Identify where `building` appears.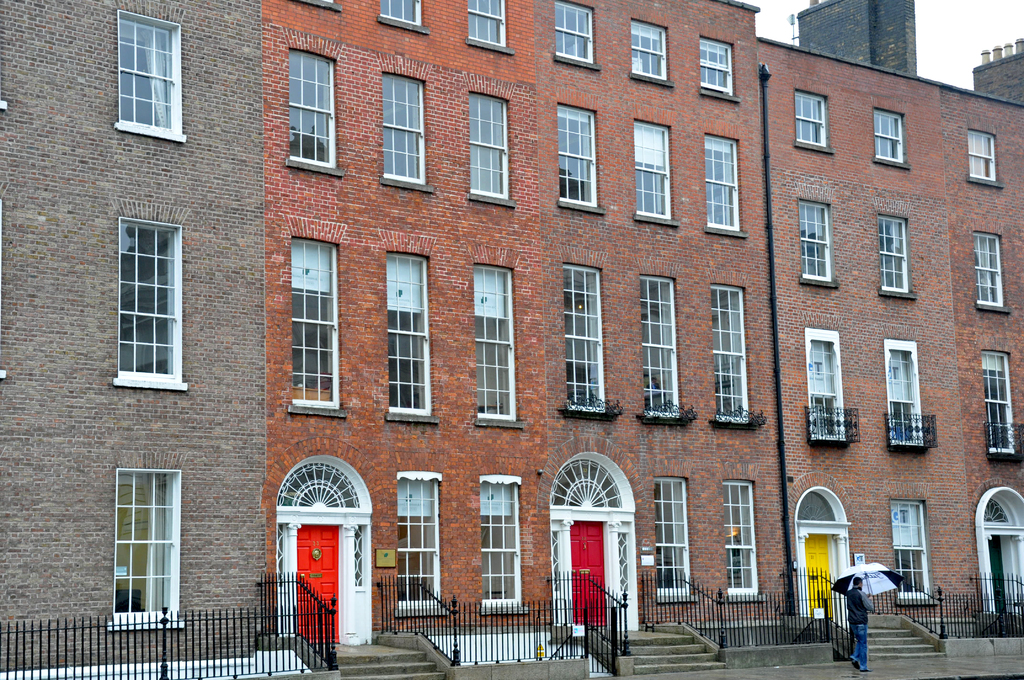
Appears at [x1=973, y1=36, x2=1022, y2=102].
